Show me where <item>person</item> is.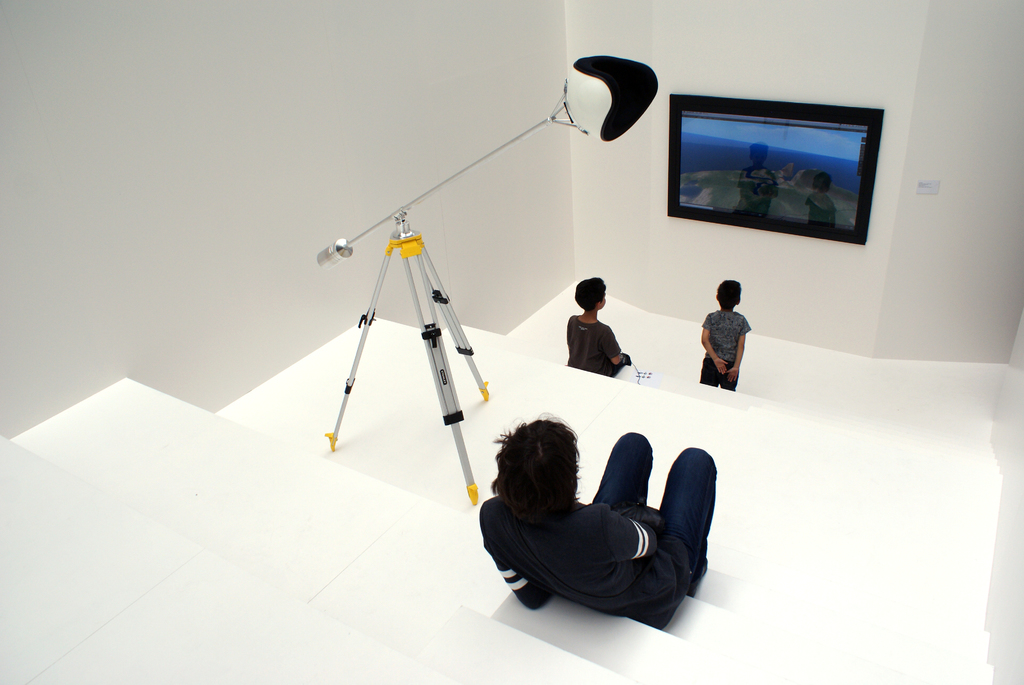
<item>person</item> is at detection(565, 278, 634, 371).
